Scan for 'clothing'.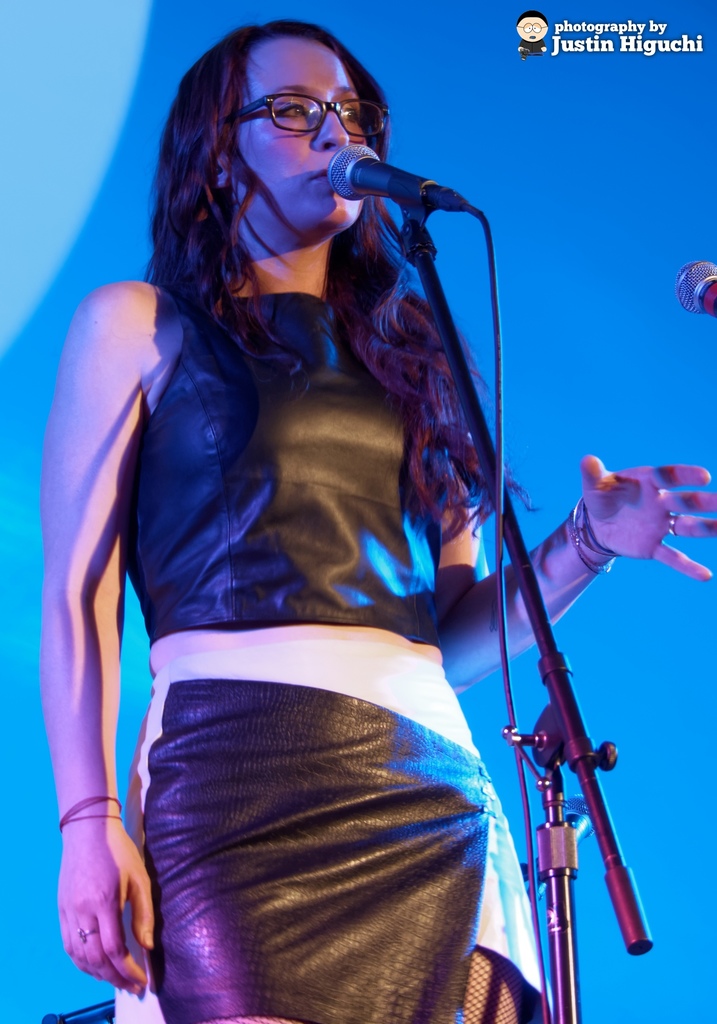
Scan result: [118, 290, 563, 1023].
